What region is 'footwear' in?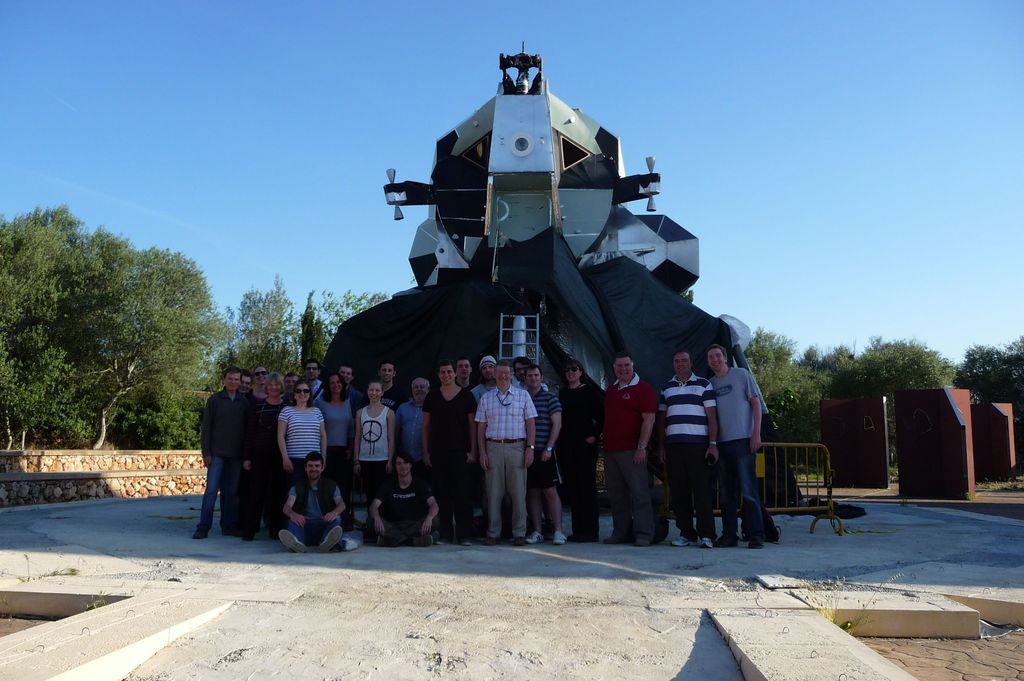
select_region(636, 538, 650, 548).
